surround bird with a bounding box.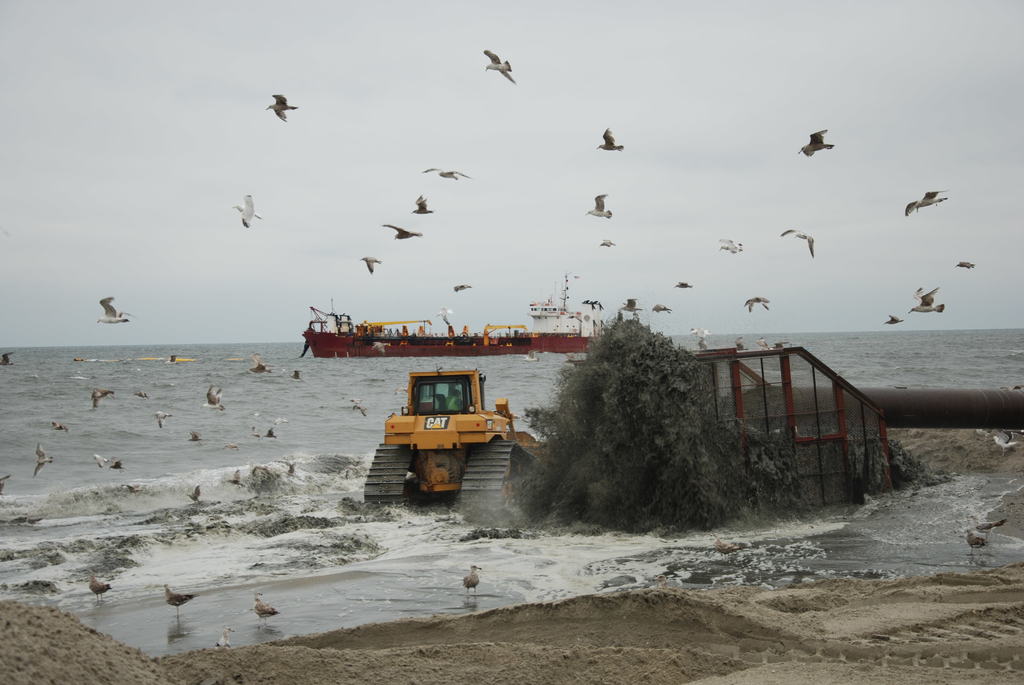
<region>145, 410, 177, 427</region>.
